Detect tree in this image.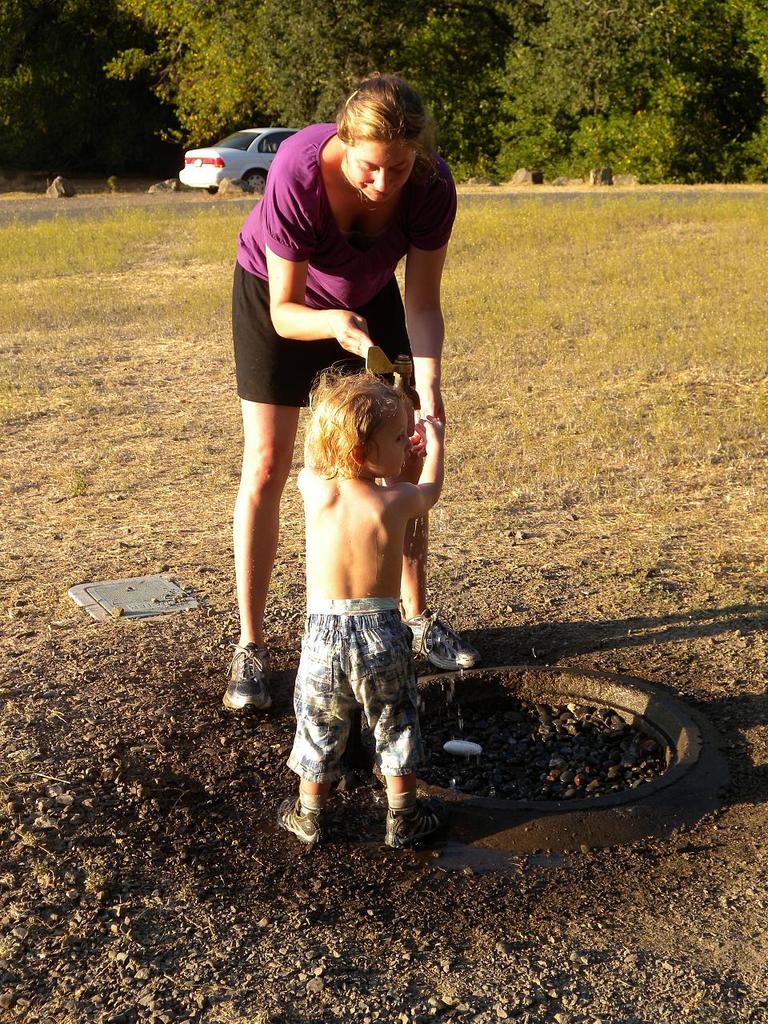
Detection: [0, 0, 146, 179].
